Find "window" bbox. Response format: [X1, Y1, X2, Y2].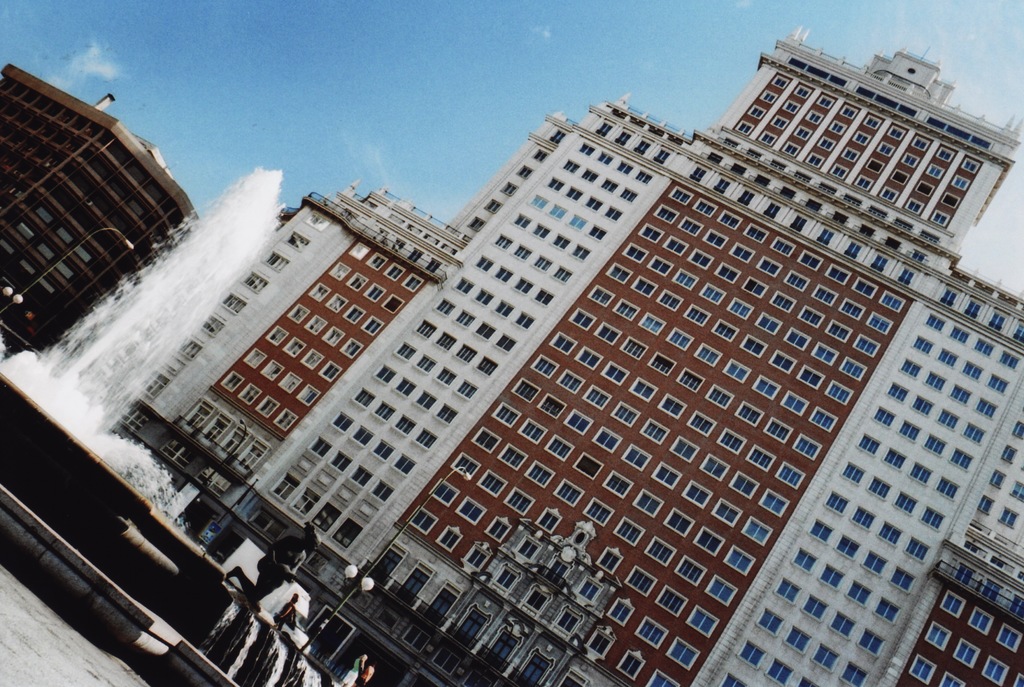
[601, 472, 632, 497].
